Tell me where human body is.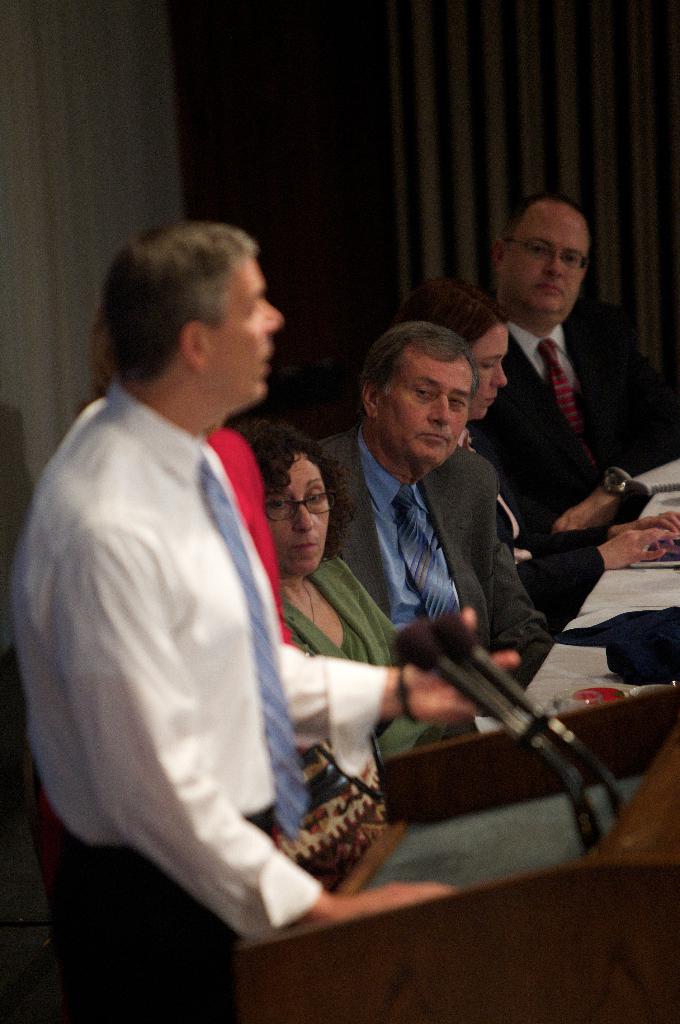
human body is at left=38, top=244, right=398, bottom=1023.
